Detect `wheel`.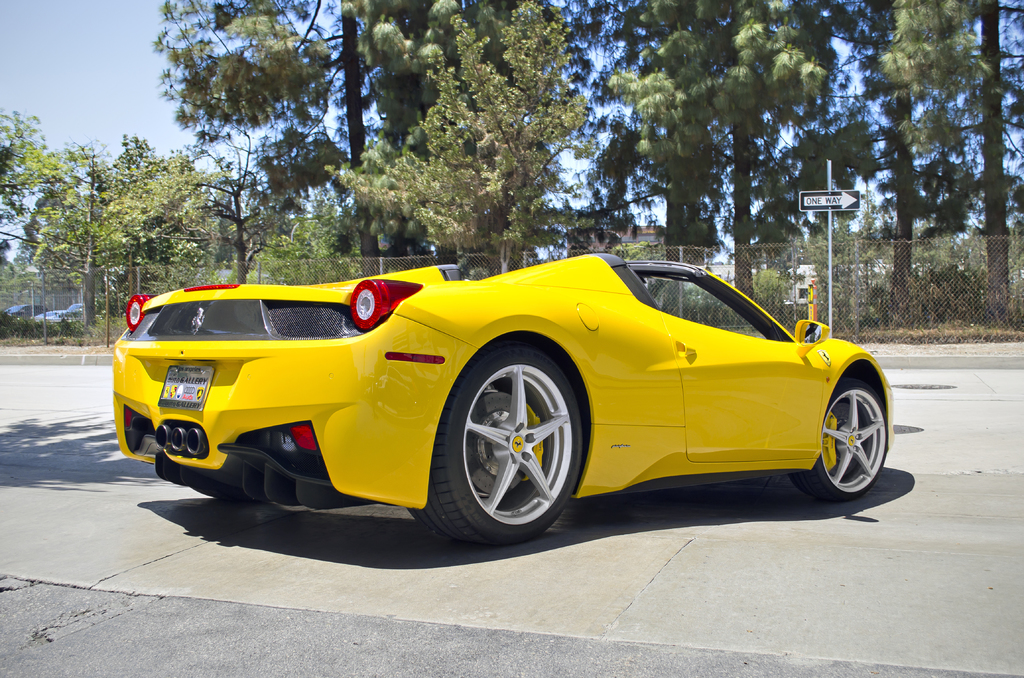
Detected at 412,343,582,545.
